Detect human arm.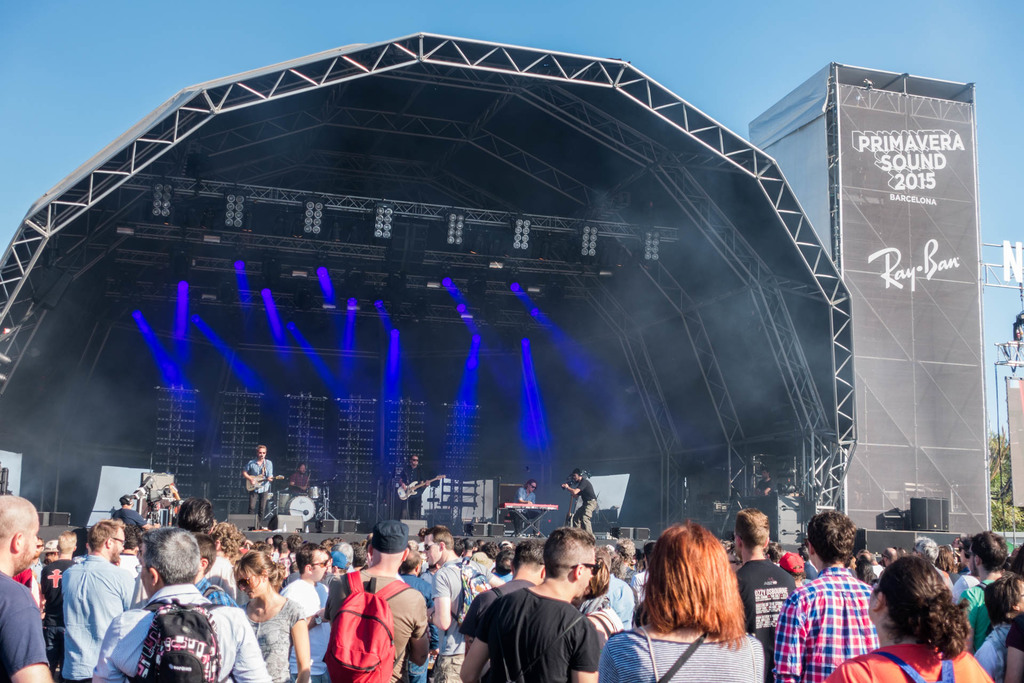
Detected at 326, 580, 336, 661.
